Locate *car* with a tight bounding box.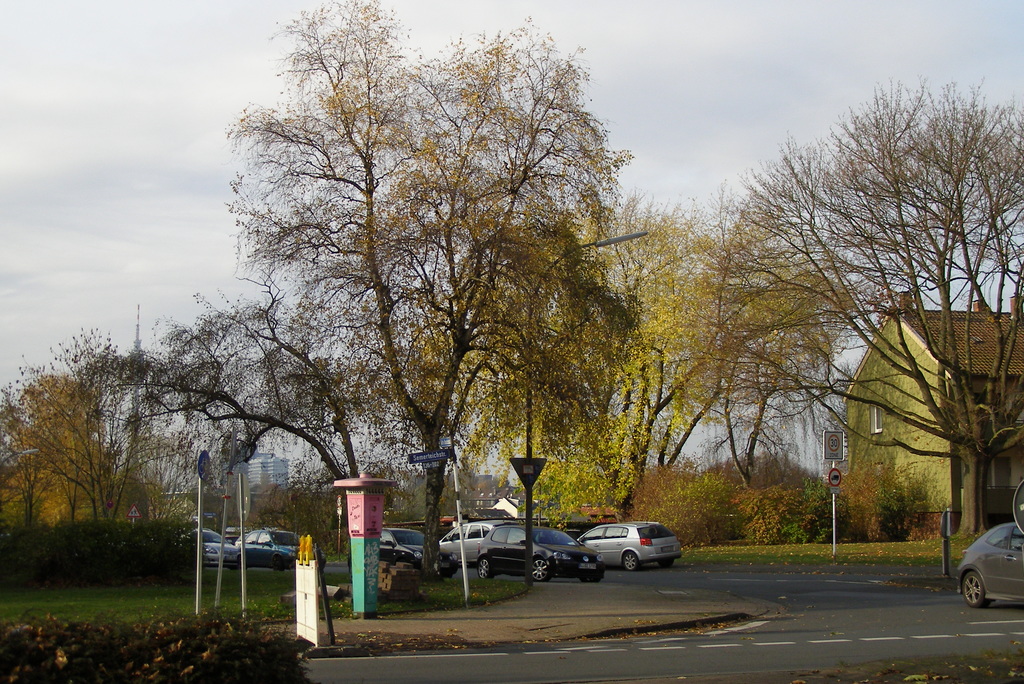
[left=194, top=521, right=244, bottom=567].
